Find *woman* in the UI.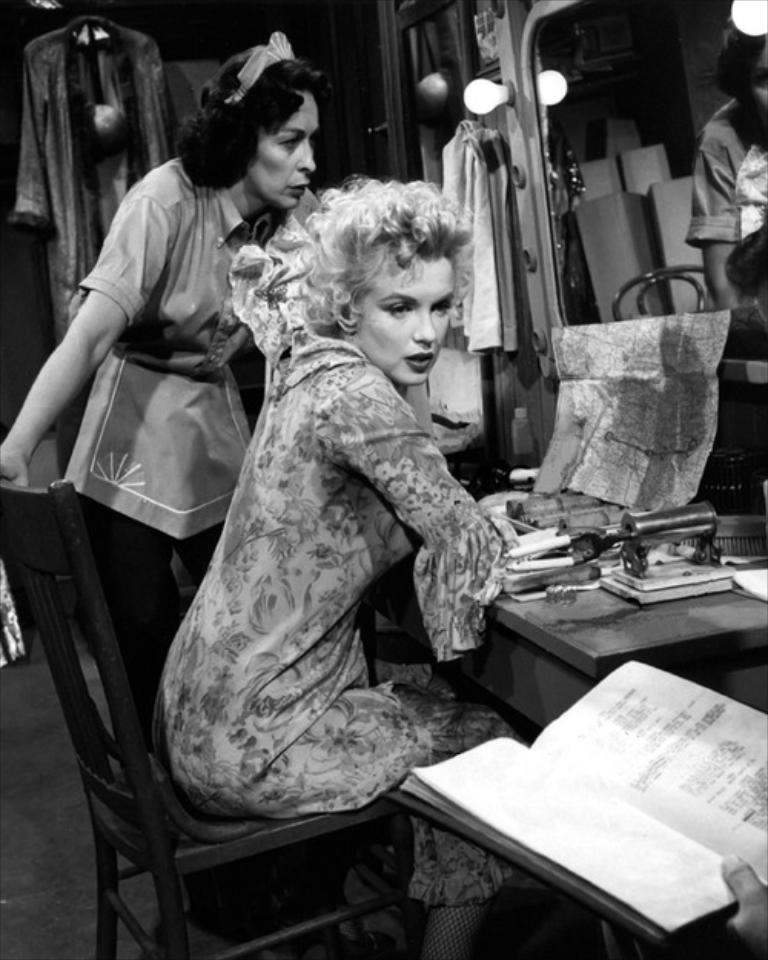
UI element at x1=0 y1=32 x2=321 y2=688.
